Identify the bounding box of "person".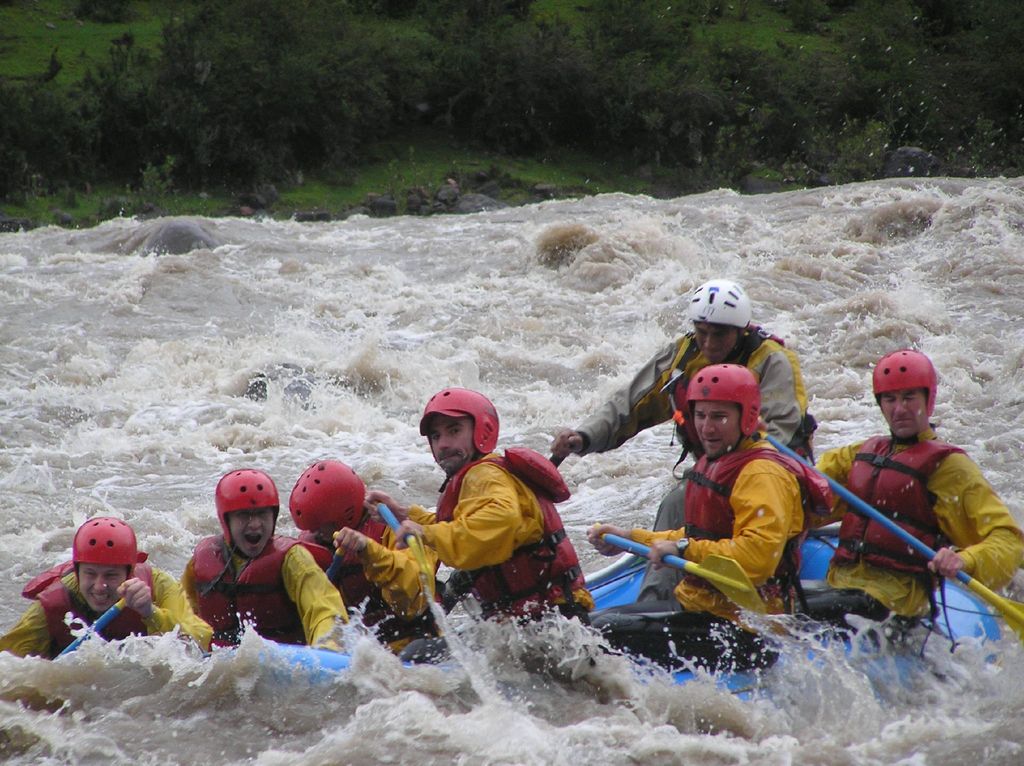
left=362, top=379, right=618, bottom=654.
